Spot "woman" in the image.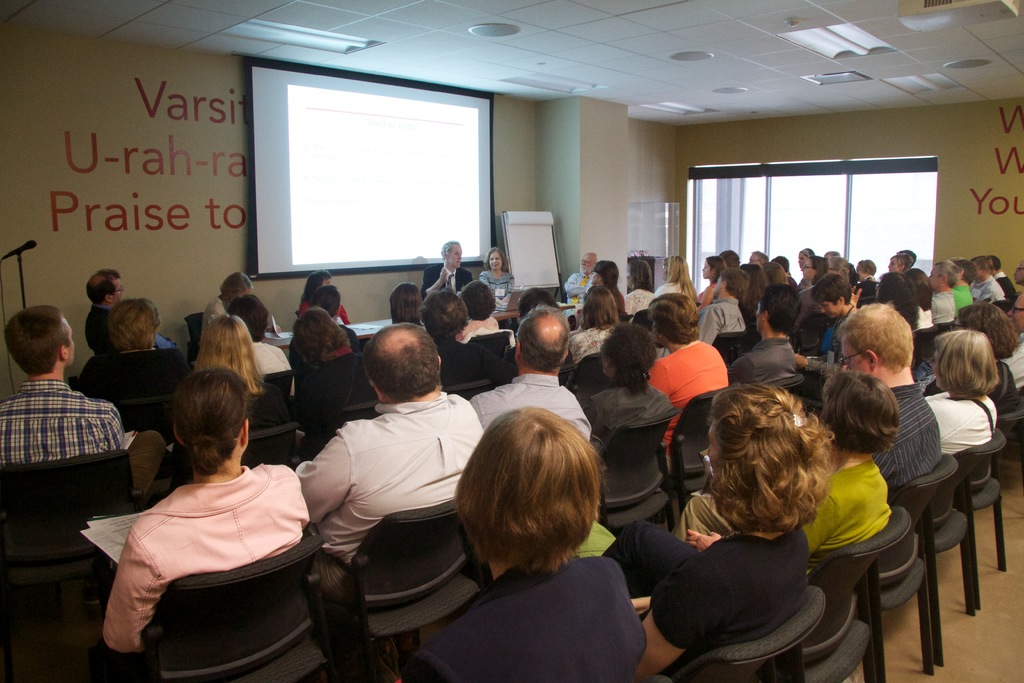
"woman" found at select_region(591, 258, 626, 313).
